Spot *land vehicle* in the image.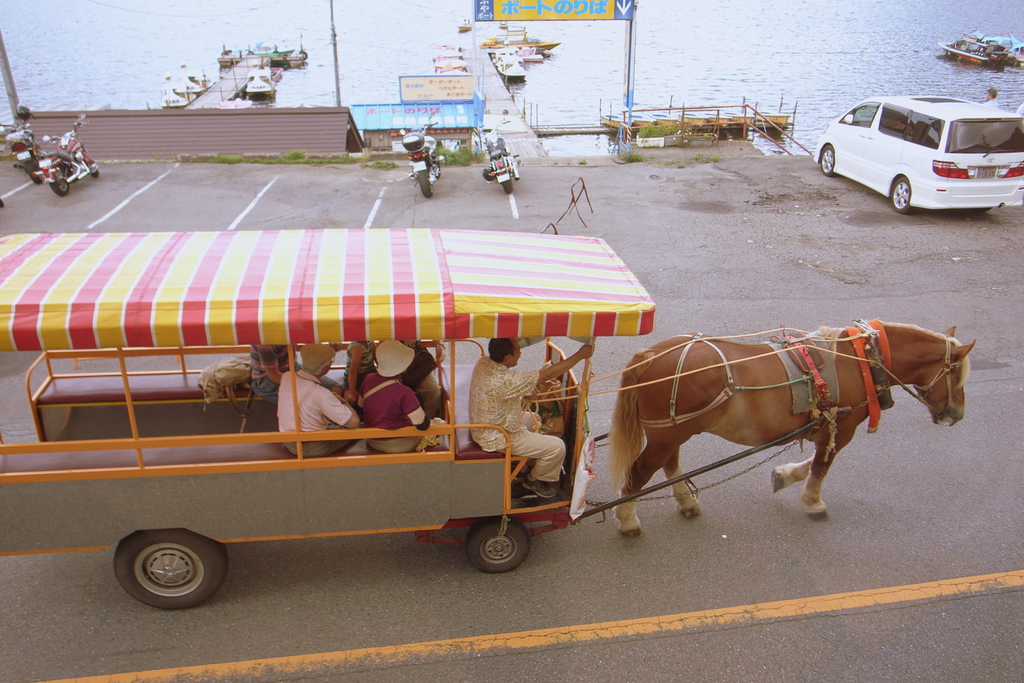
*land vehicle* found at region(819, 96, 1023, 215).
